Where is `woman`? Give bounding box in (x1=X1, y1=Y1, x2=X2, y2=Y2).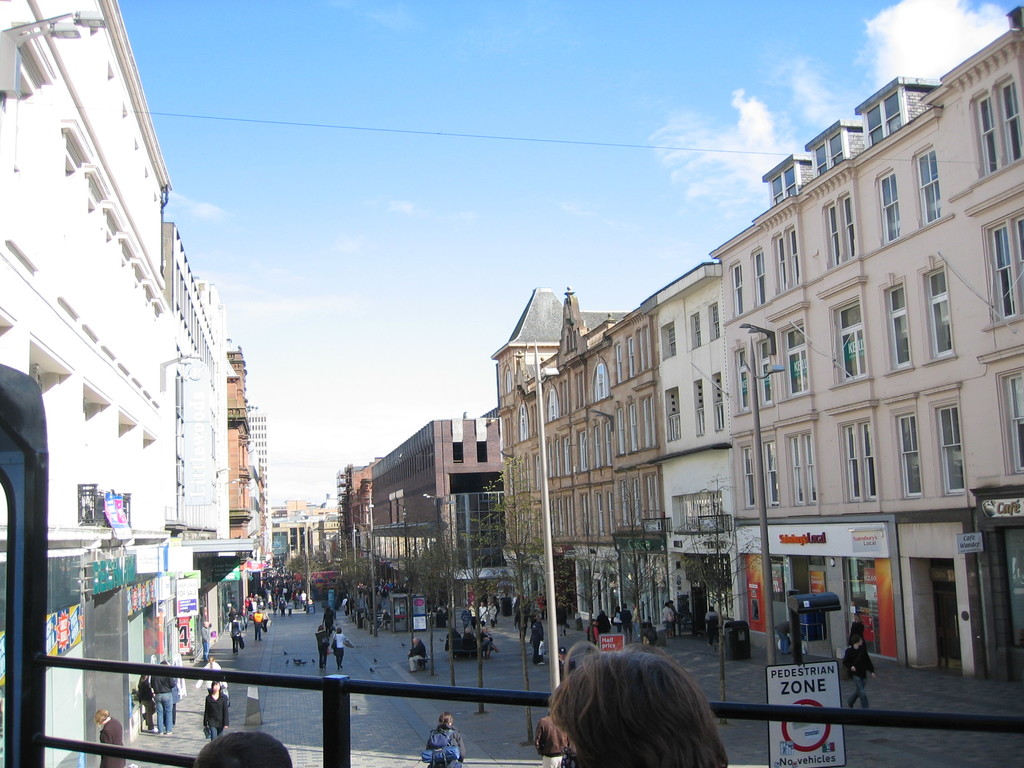
(x1=549, y1=648, x2=730, y2=767).
